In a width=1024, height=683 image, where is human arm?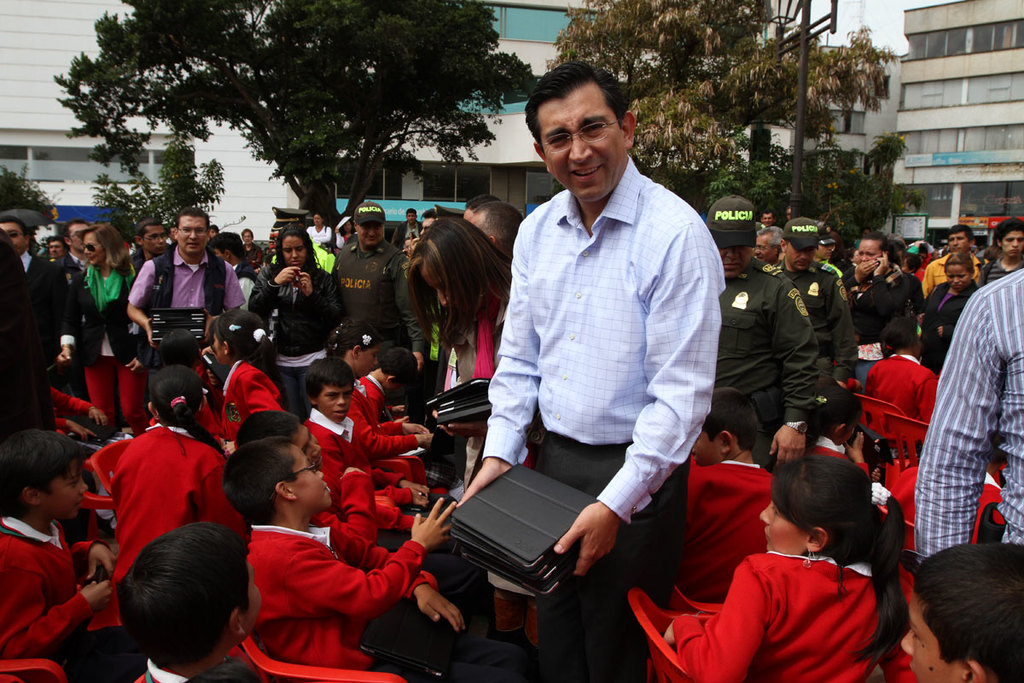
[246, 261, 294, 314].
